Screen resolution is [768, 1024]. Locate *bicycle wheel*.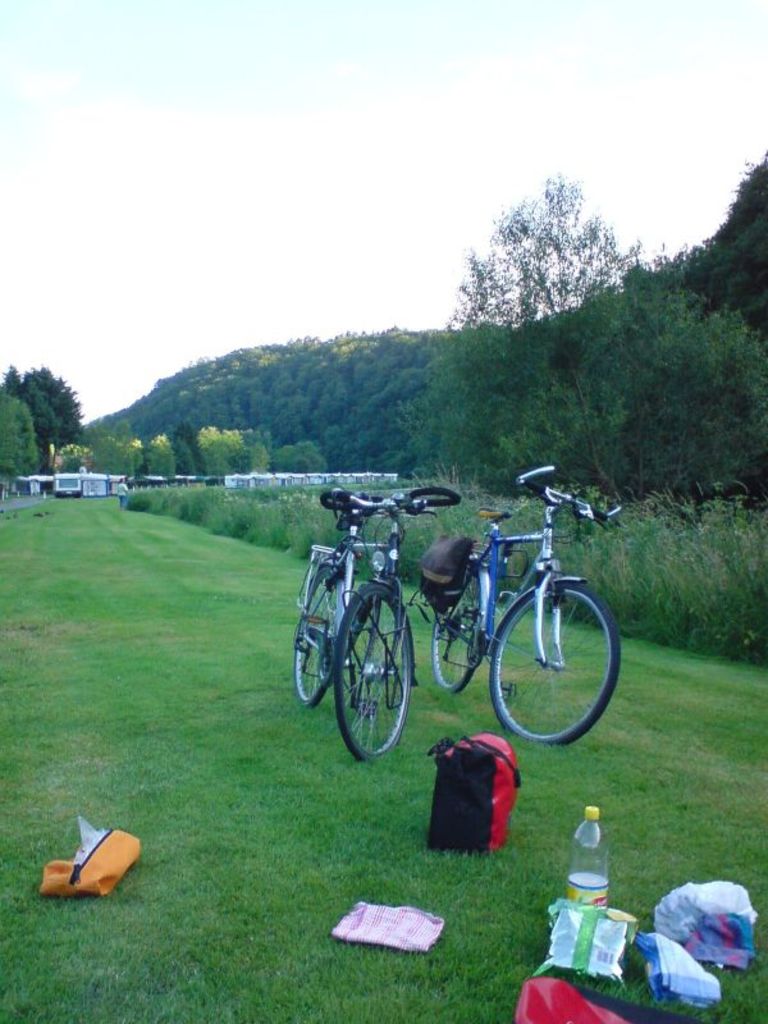
428/573/500/703.
